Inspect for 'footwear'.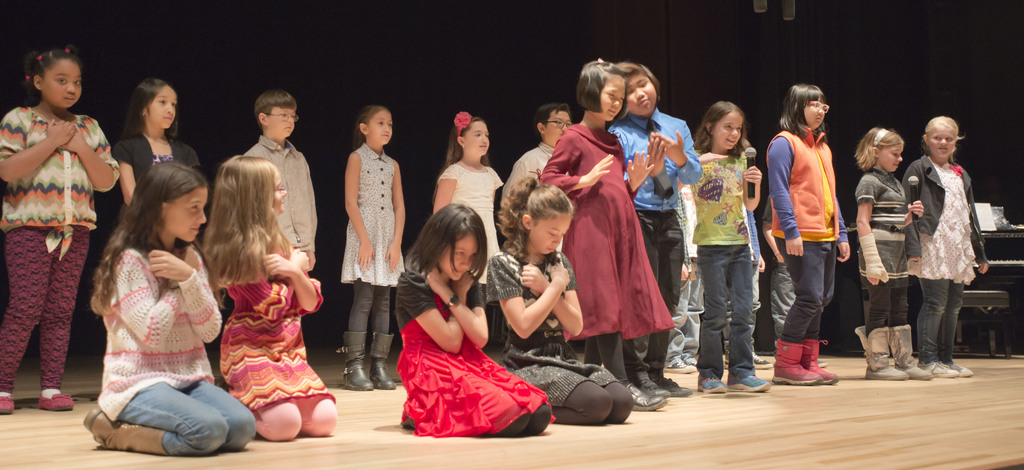
Inspection: 0 392 15 416.
